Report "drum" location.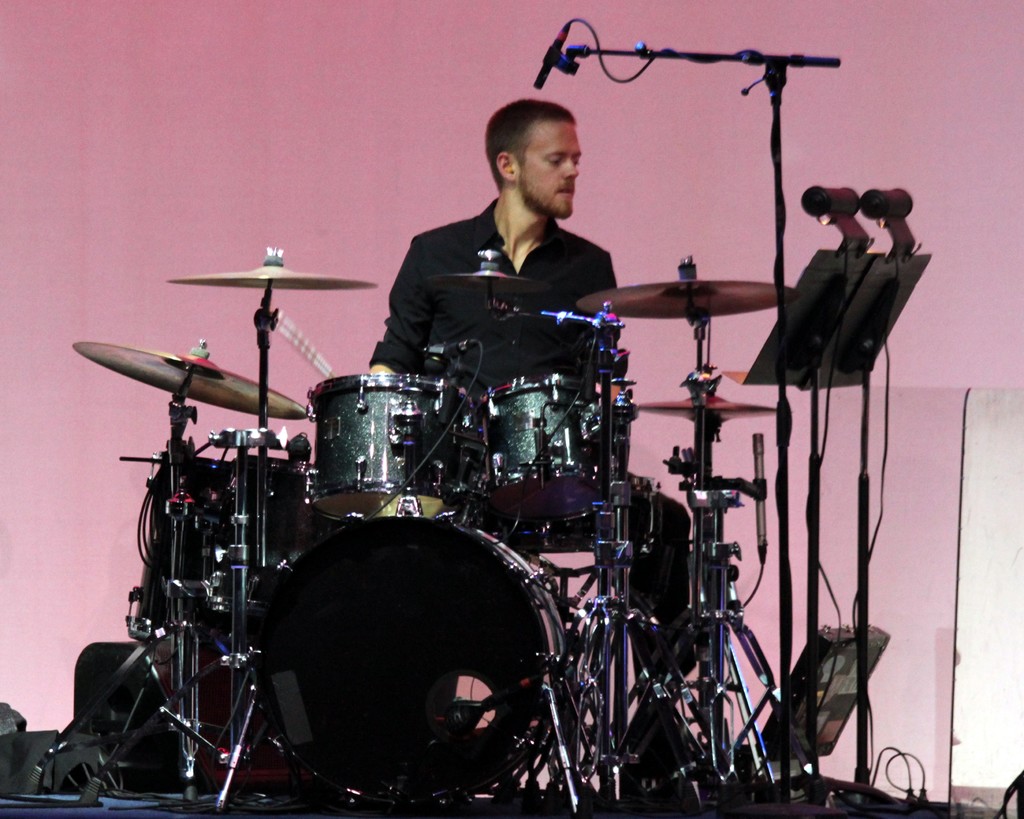
Report: BBox(118, 459, 234, 634).
